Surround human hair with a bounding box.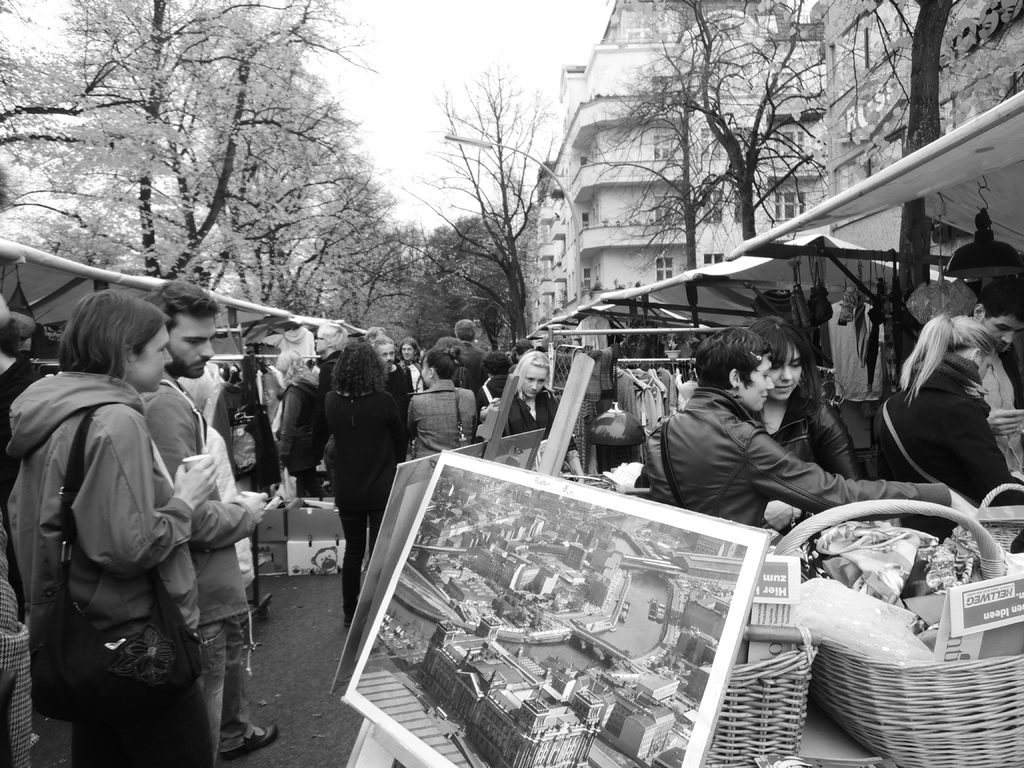
<box>333,335,389,400</box>.
